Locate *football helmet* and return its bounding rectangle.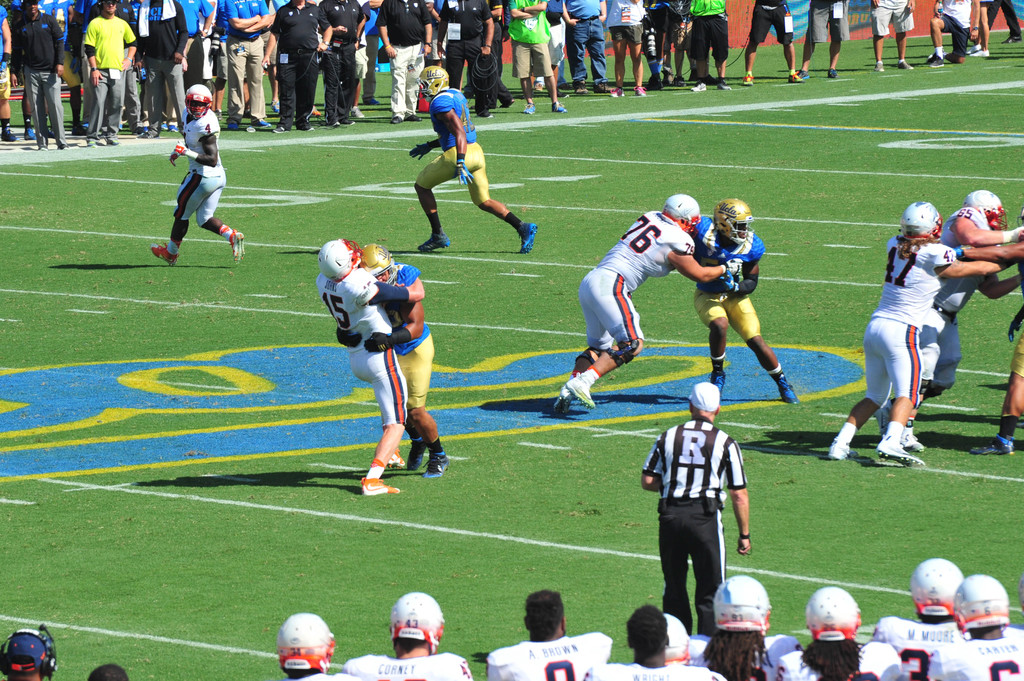
(660, 196, 701, 238).
